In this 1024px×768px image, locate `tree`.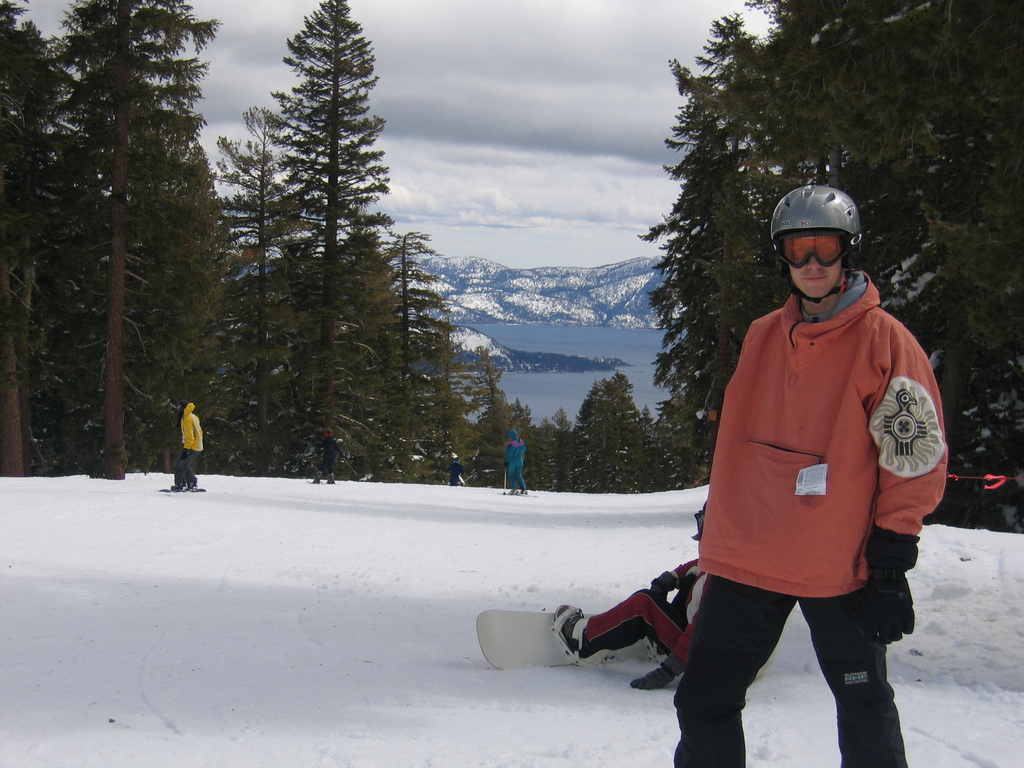
Bounding box: bbox=[200, 23, 429, 483].
